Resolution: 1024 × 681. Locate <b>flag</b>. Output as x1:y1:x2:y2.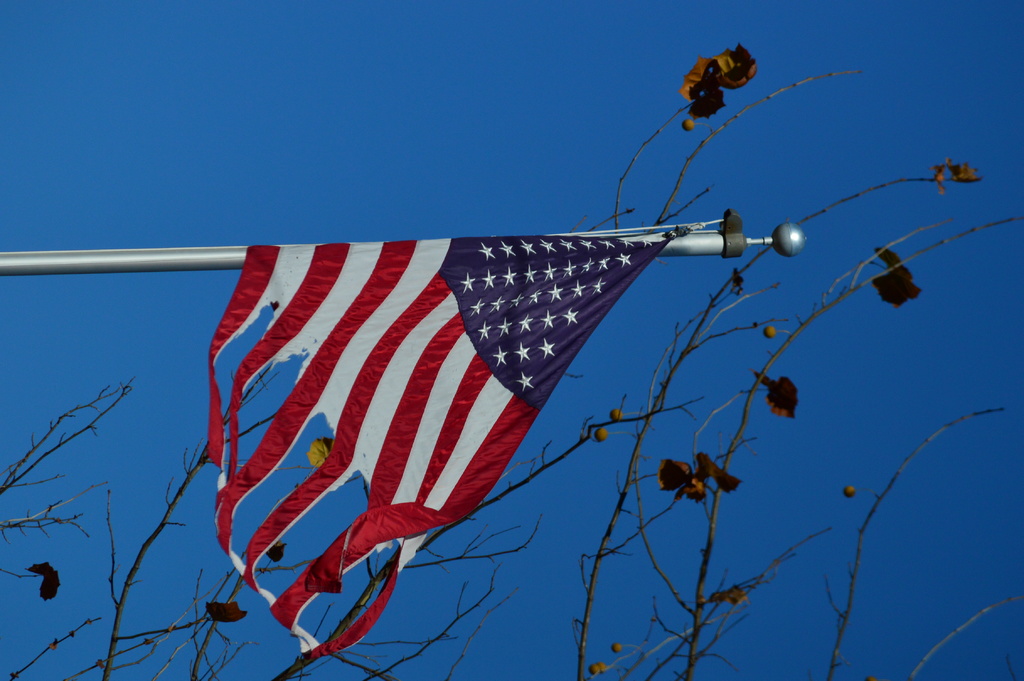
204:220:685:659.
